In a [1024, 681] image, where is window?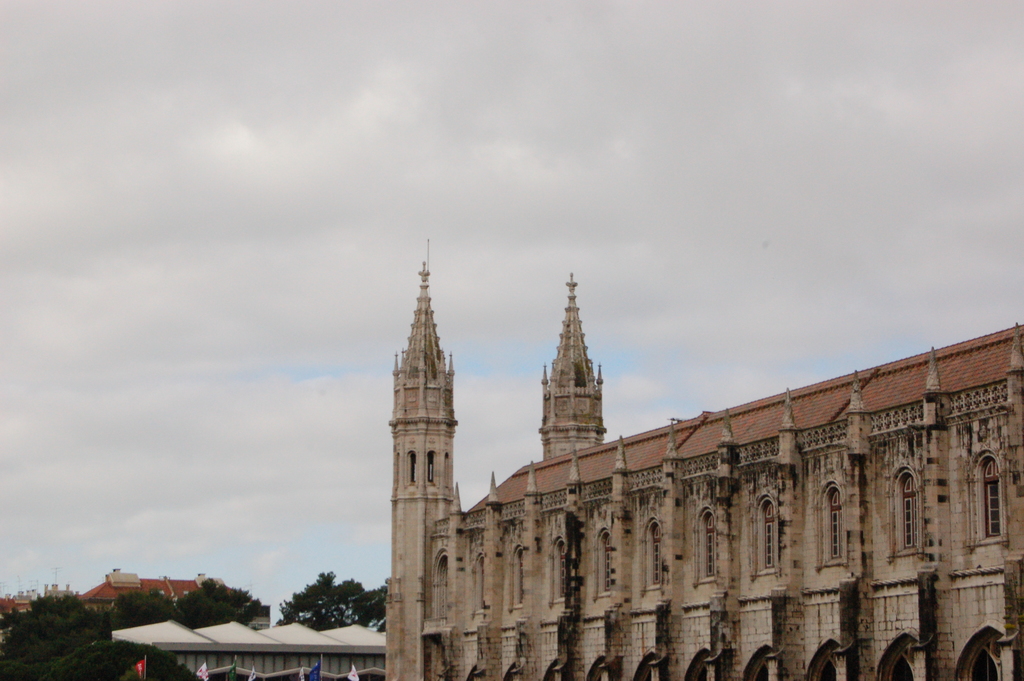
bbox=[470, 549, 486, 613].
